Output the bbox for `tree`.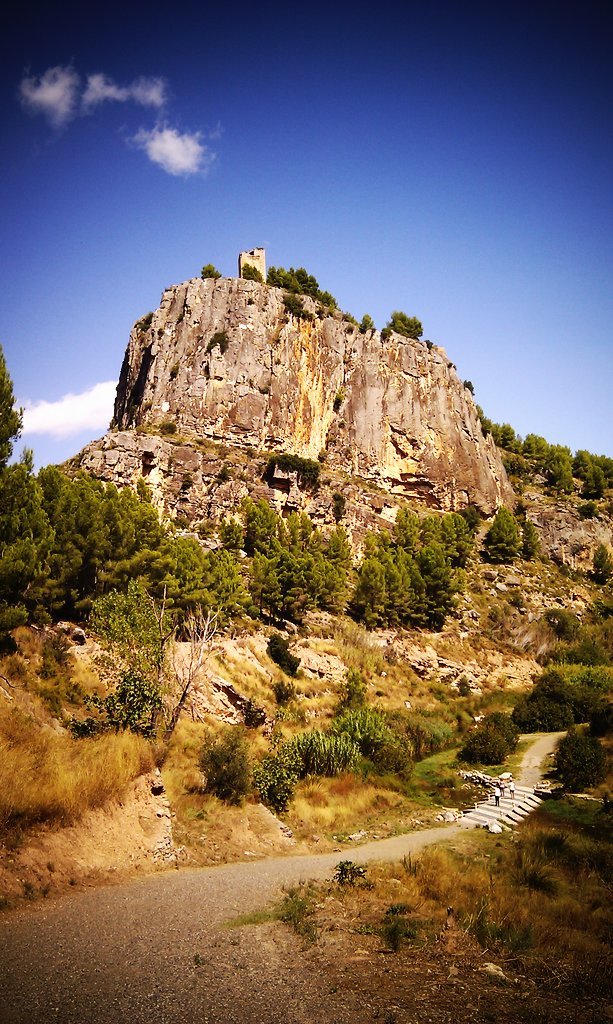
Rect(0, 342, 23, 491).
